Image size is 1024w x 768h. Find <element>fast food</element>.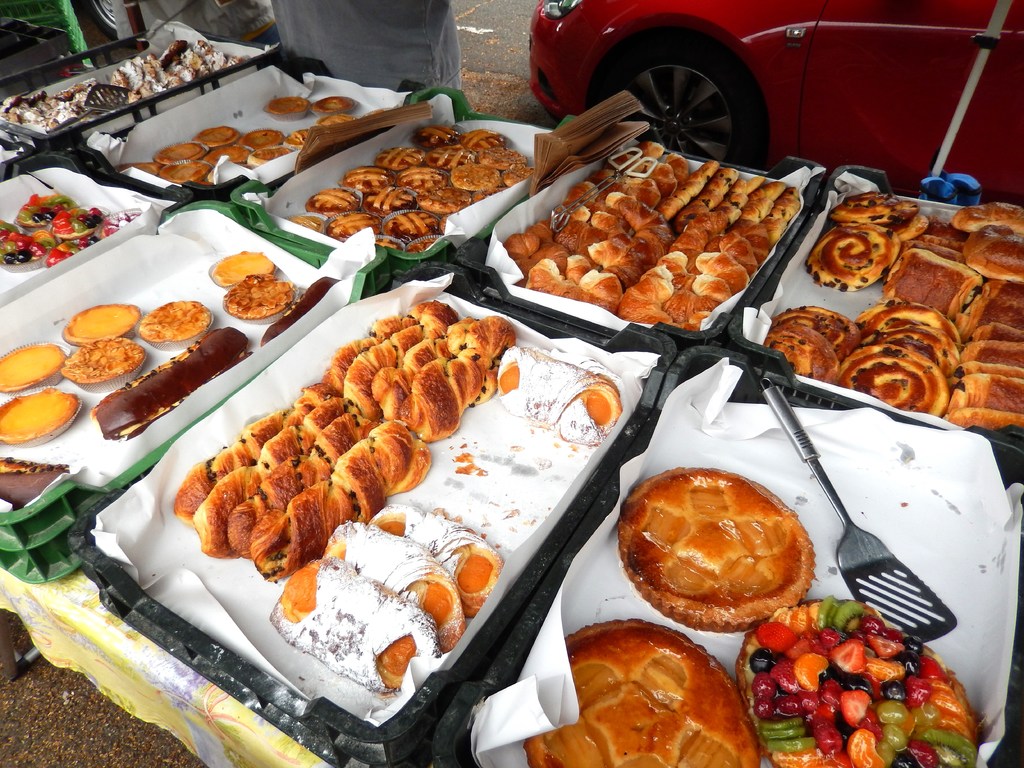
799,223,902,295.
